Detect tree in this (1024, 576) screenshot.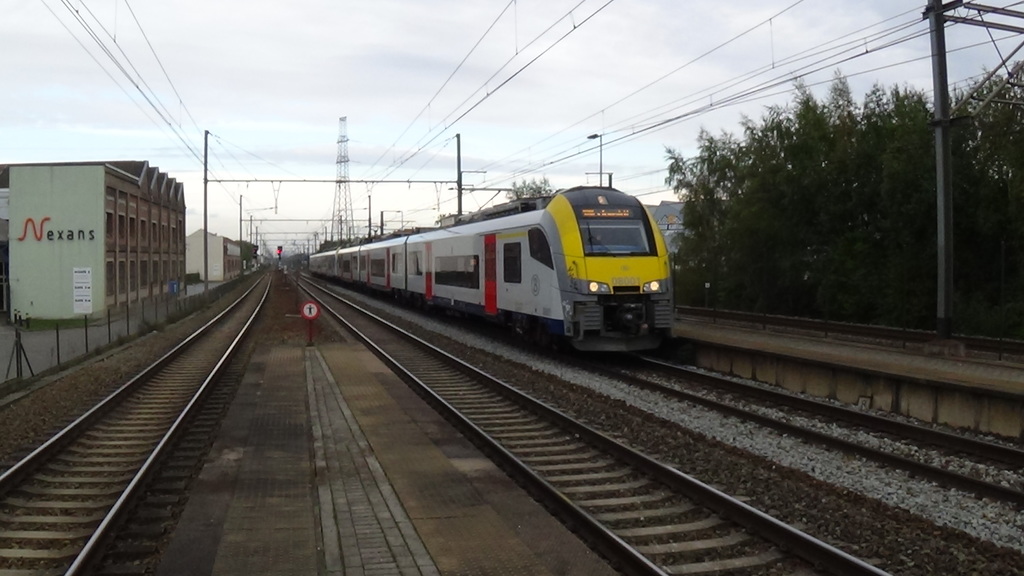
Detection: detection(499, 169, 554, 204).
